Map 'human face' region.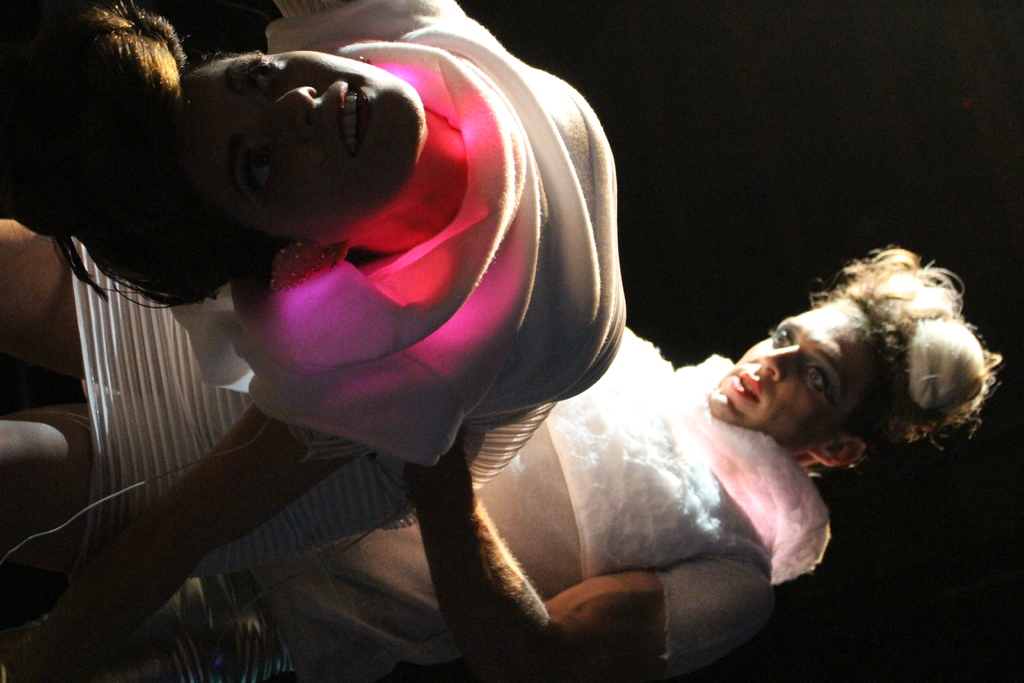
Mapped to (x1=180, y1=52, x2=424, y2=241).
